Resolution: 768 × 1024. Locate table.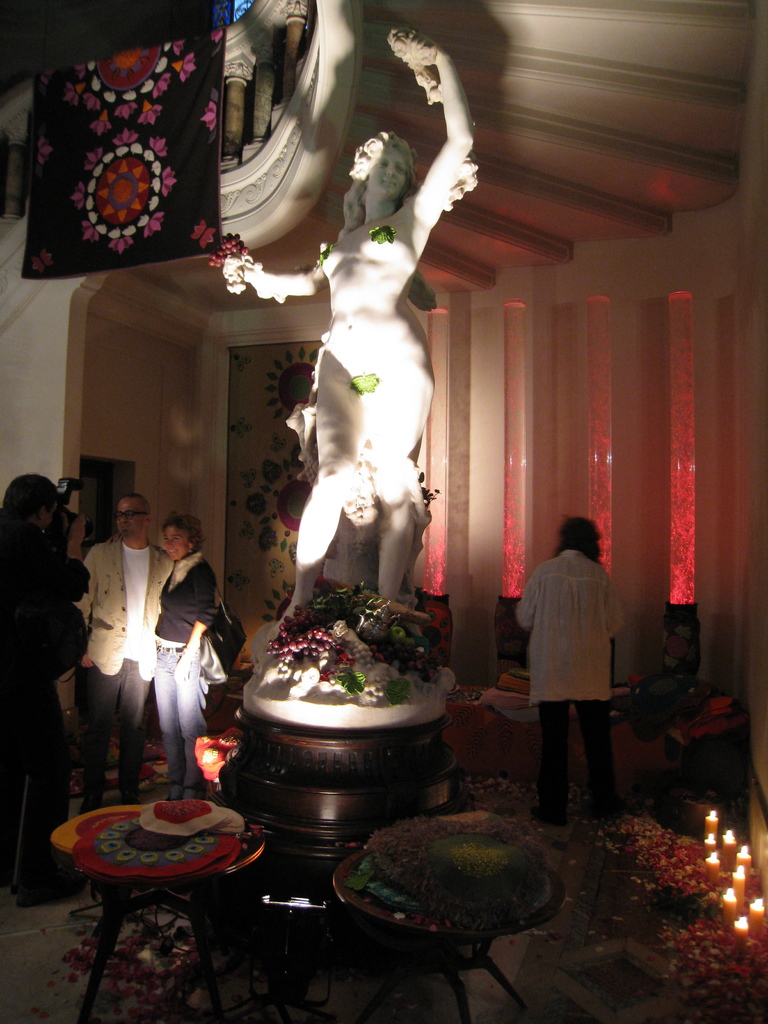
rect(329, 850, 567, 1023).
